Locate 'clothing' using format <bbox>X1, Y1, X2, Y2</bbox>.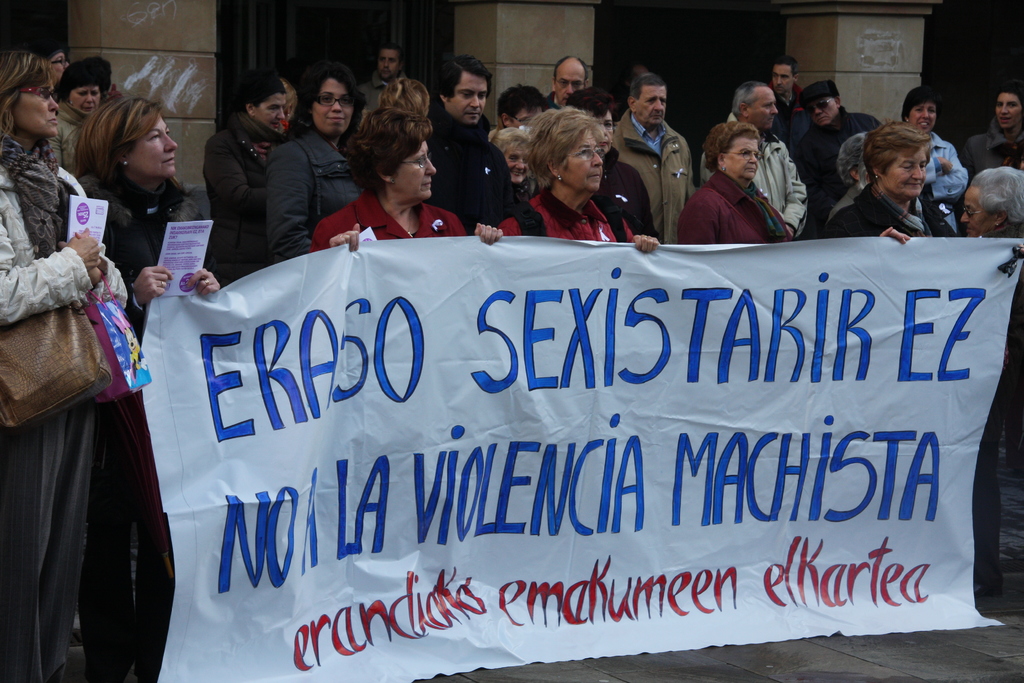
<bbox>621, 103, 706, 242</bbox>.
